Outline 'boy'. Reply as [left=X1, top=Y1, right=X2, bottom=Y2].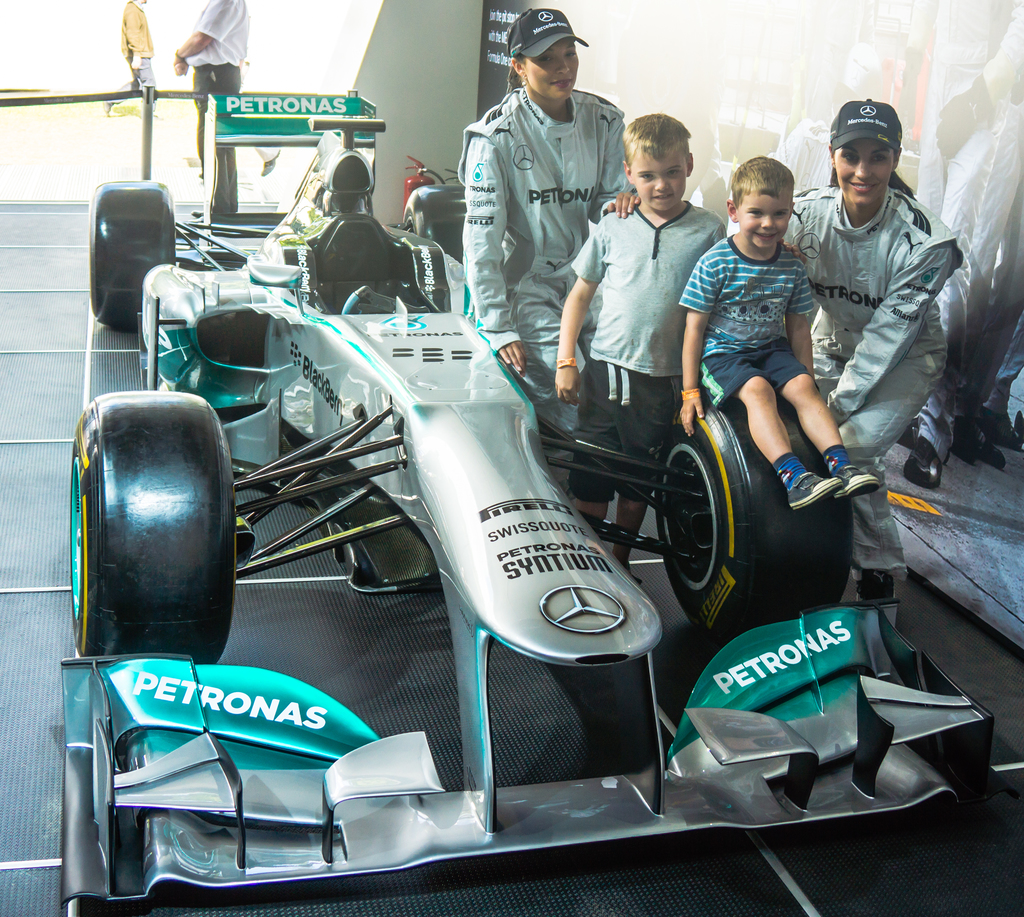
[left=680, top=154, right=879, bottom=508].
